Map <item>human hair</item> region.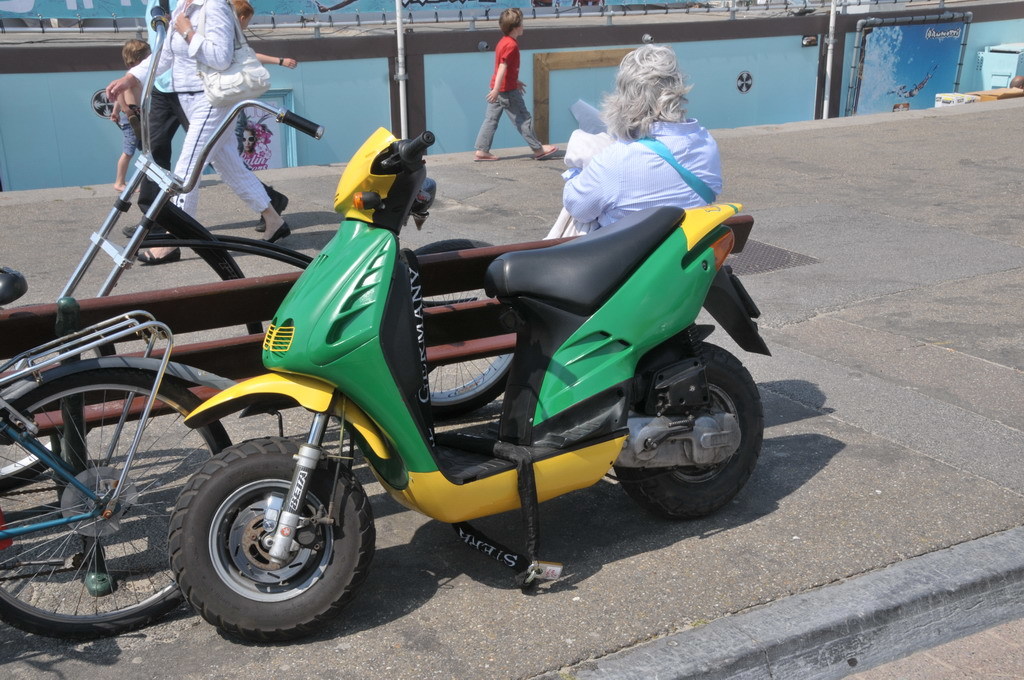
Mapped to [x1=122, y1=38, x2=151, y2=68].
